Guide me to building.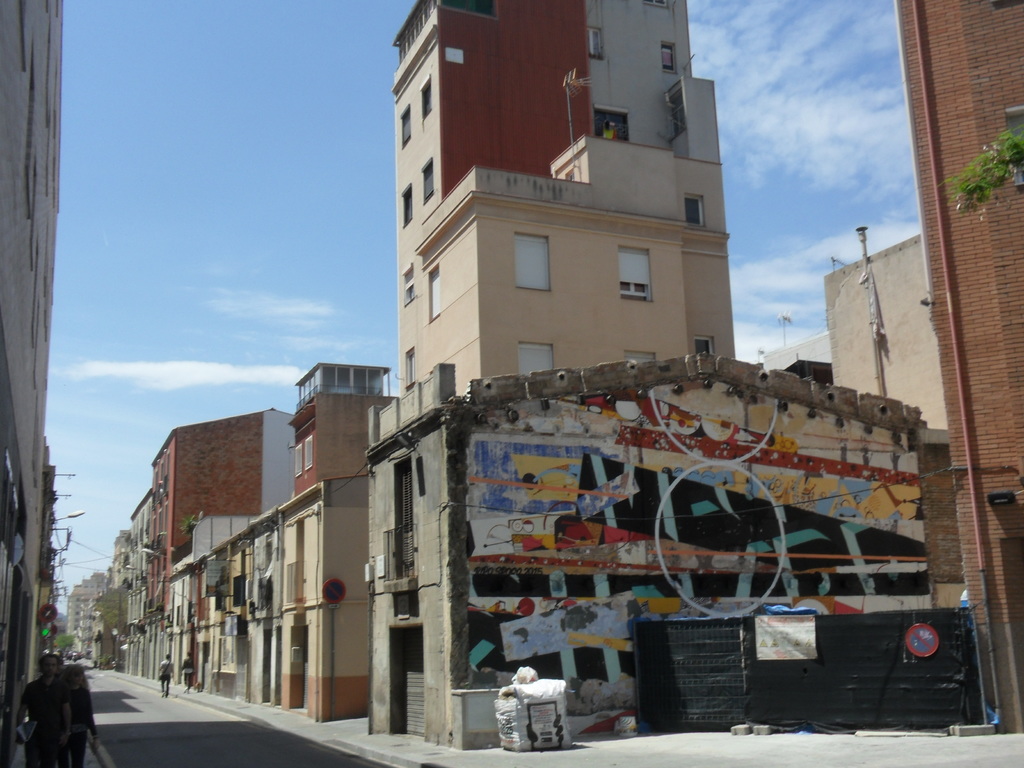
Guidance: [left=0, top=0, right=66, bottom=767].
